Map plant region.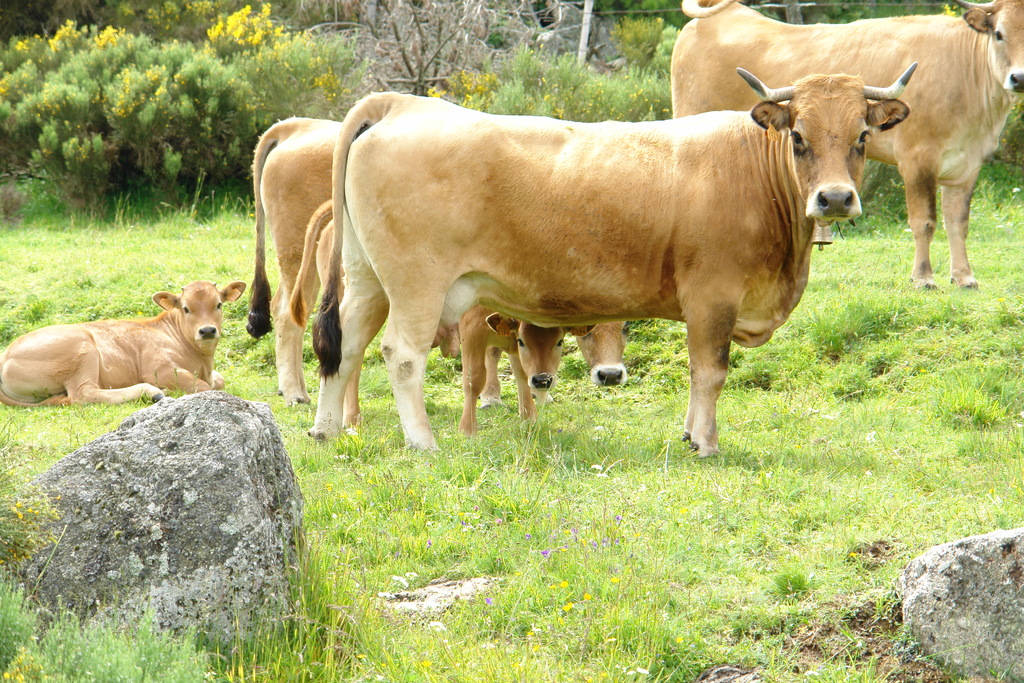
Mapped to [0, 6, 401, 222].
